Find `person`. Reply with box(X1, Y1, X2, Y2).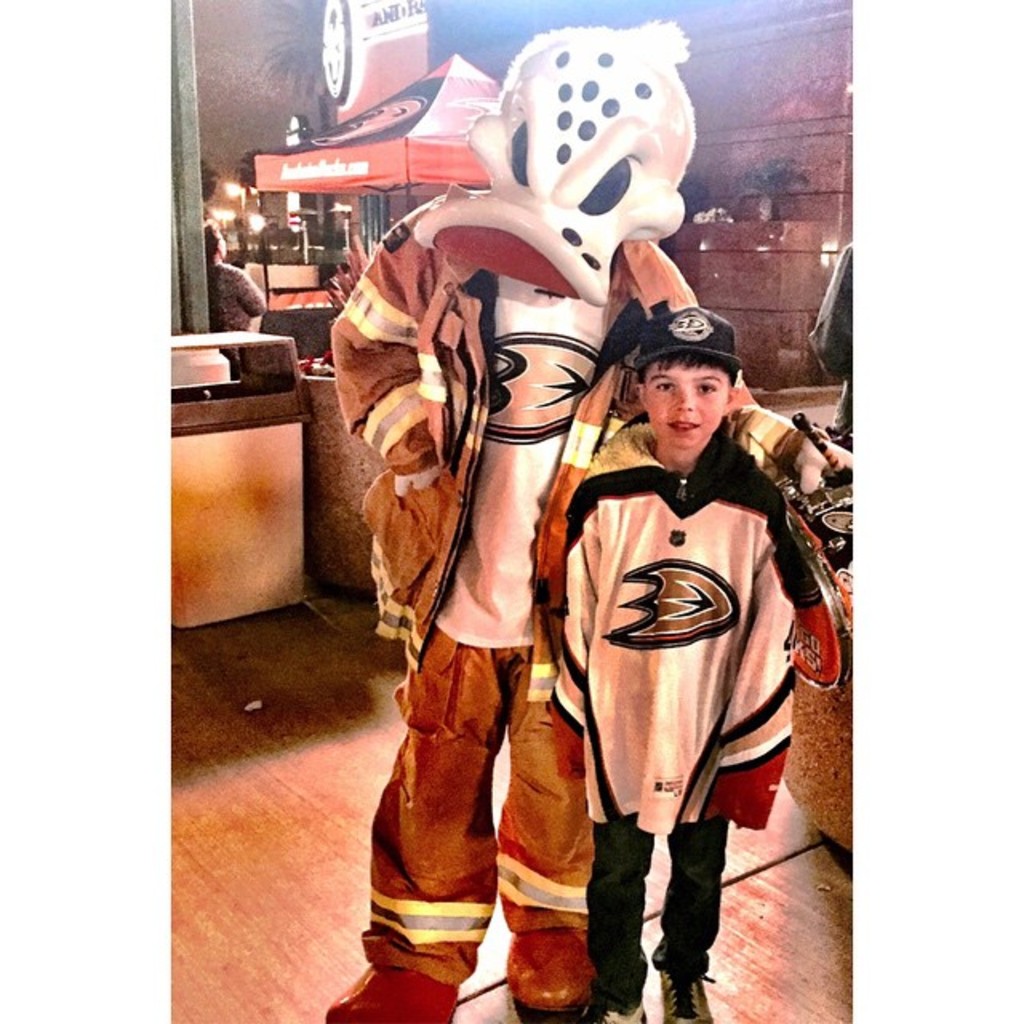
box(205, 216, 262, 326).
